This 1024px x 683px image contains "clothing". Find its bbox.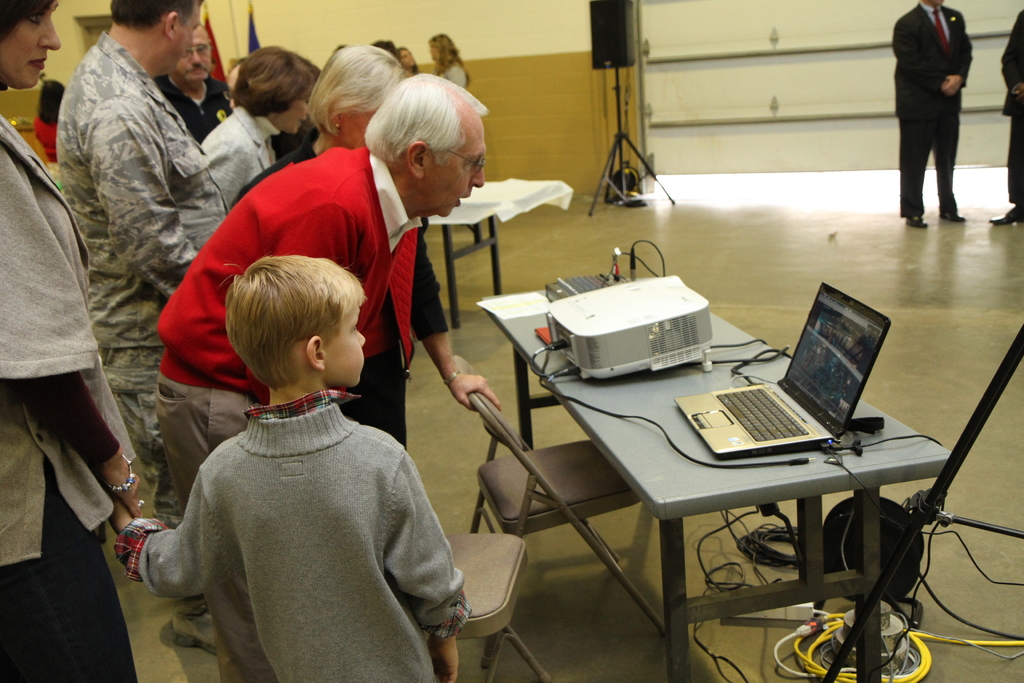
142:345:463:680.
